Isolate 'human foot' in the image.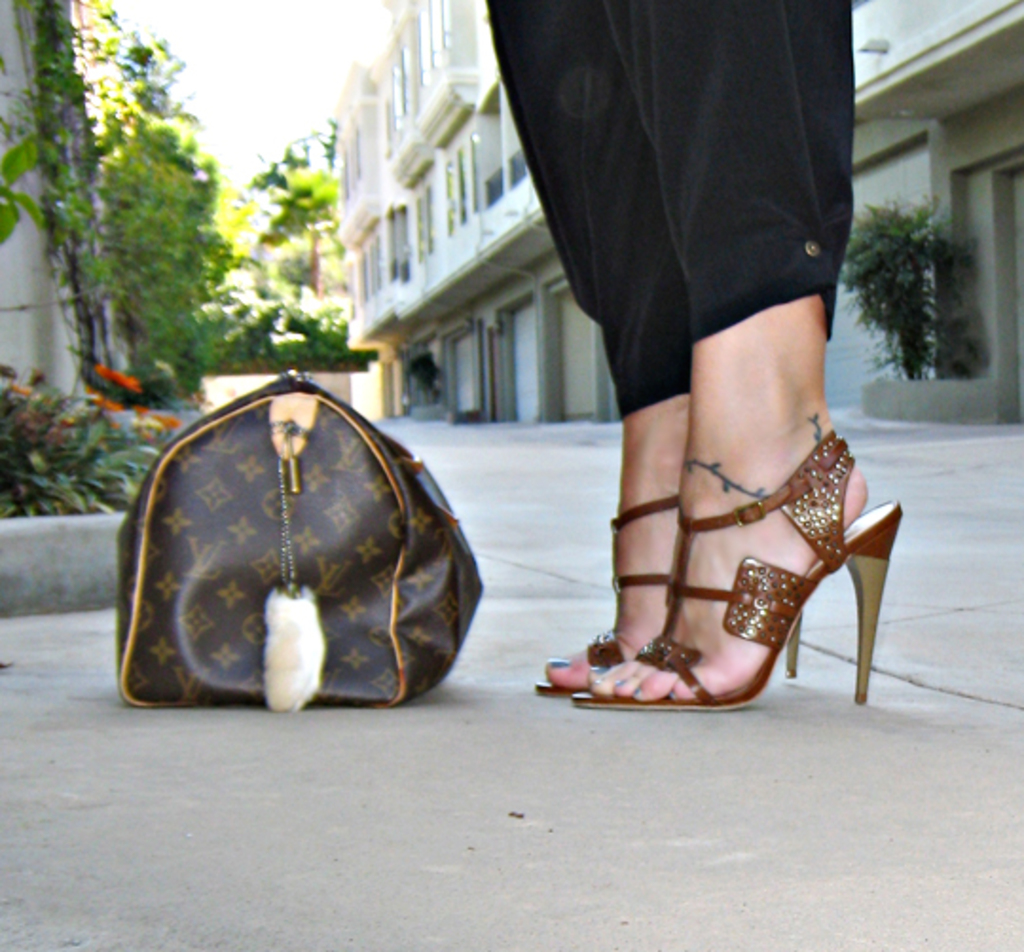
Isolated region: 546/387/692/687.
